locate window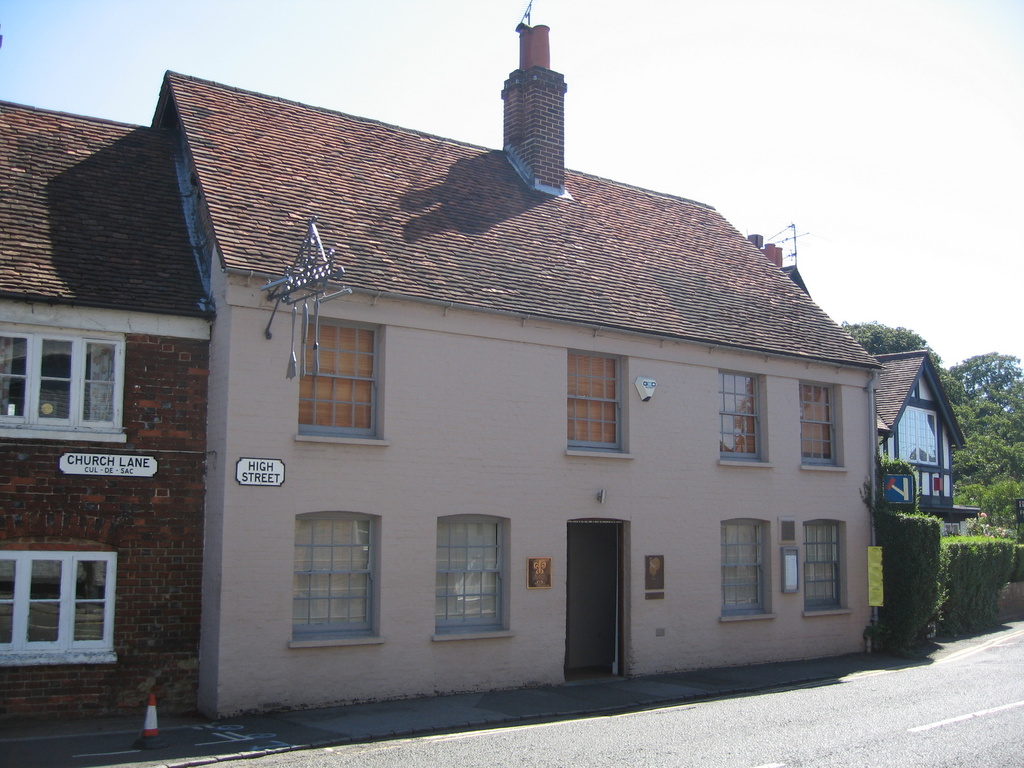
437,504,513,638
